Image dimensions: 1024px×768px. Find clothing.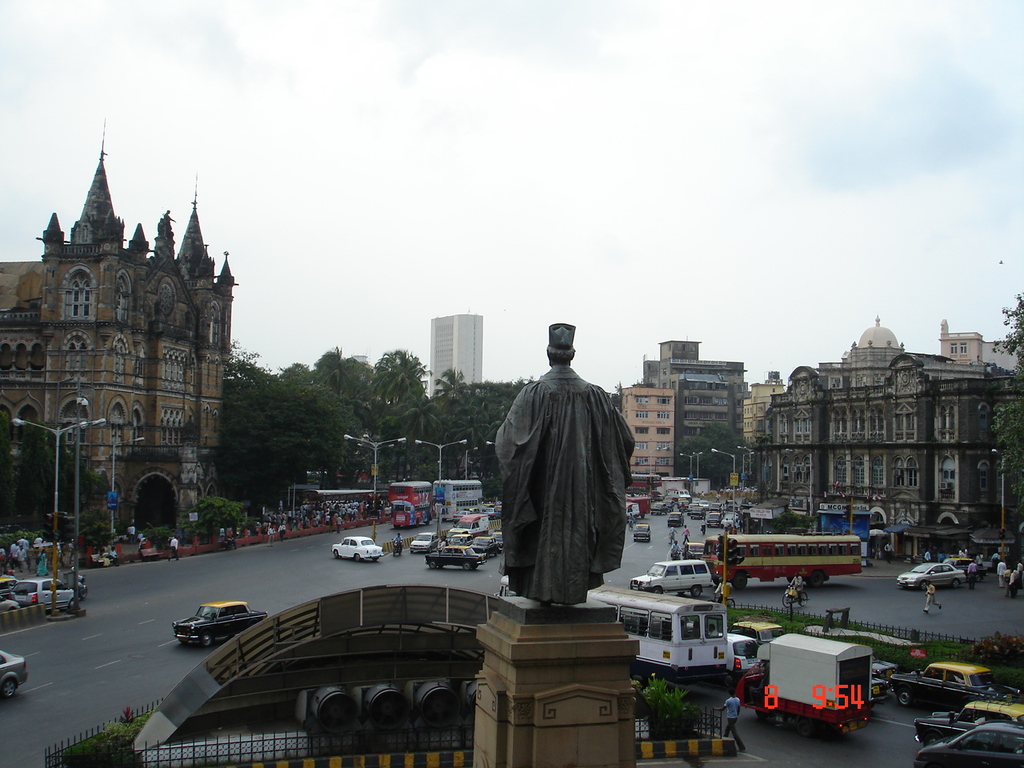
{"x1": 682, "y1": 526, "x2": 690, "y2": 545}.
